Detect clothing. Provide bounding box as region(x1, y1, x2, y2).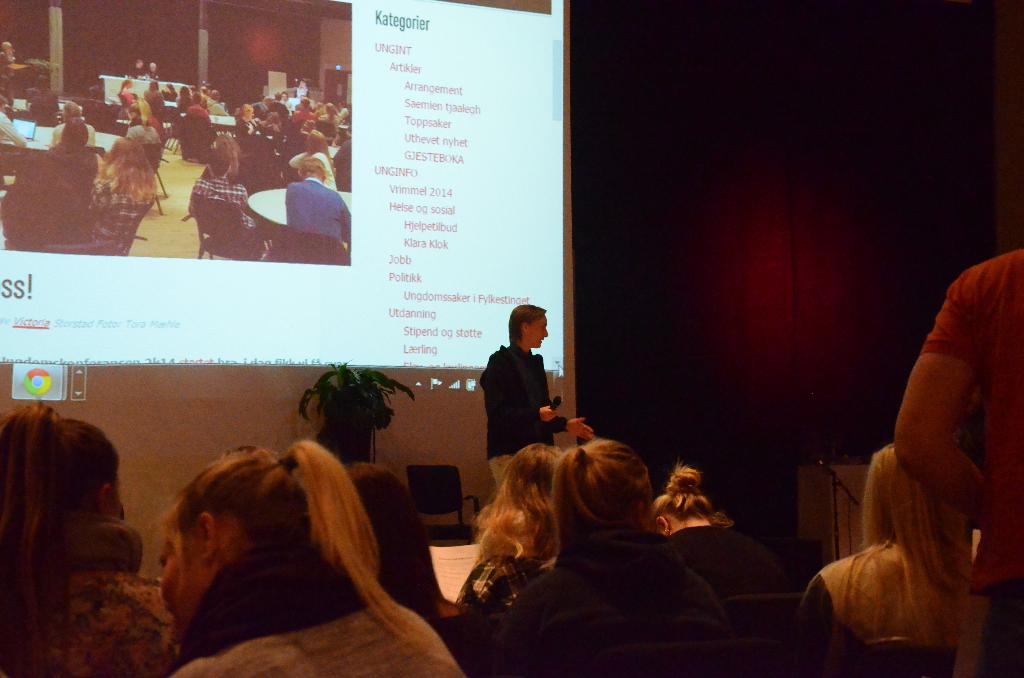
region(480, 342, 566, 451).
